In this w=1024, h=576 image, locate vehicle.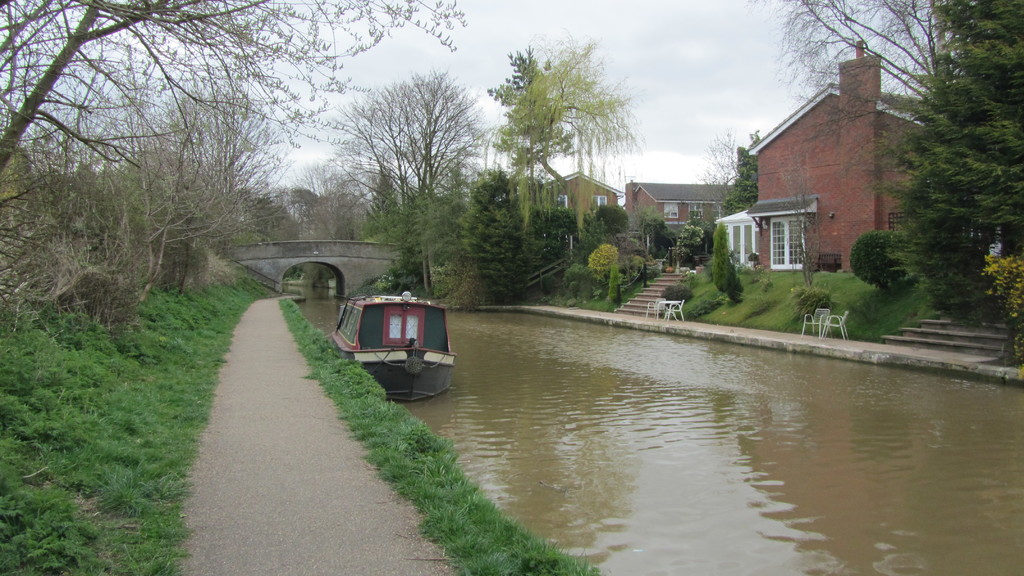
Bounding box: crop(324, 284, 449, 391).
